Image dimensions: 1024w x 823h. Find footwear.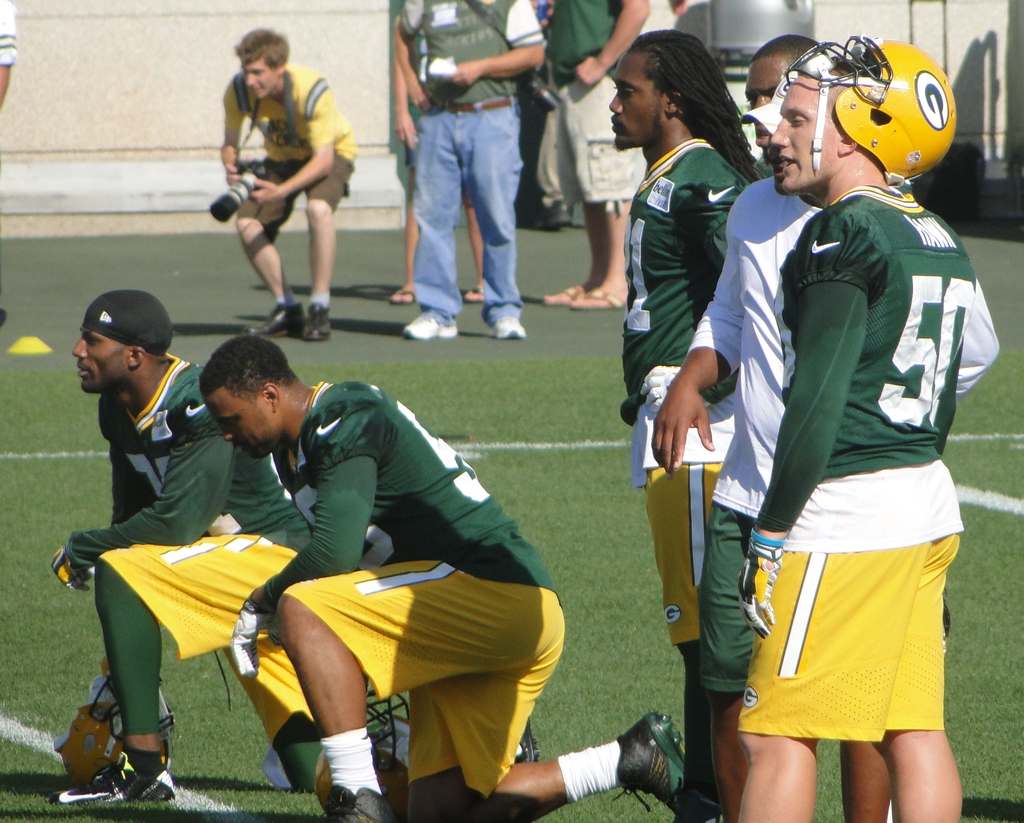
51, 746, 173, 802.
